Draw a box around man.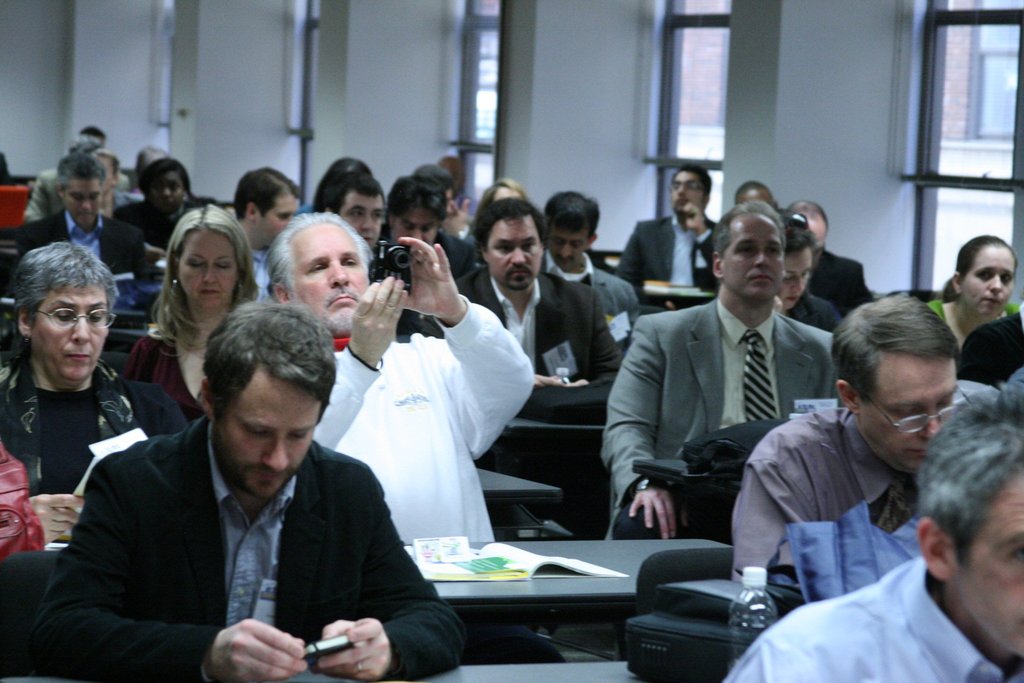
[732,292,971,579].
